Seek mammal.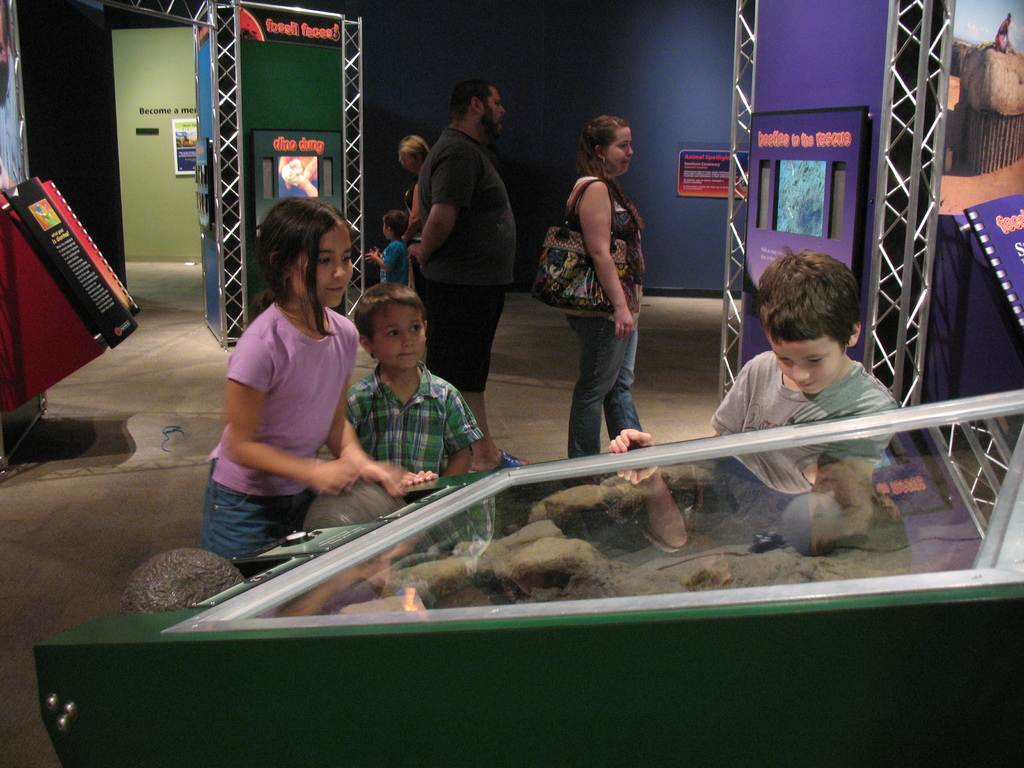
[276, 155, 320, 184].
